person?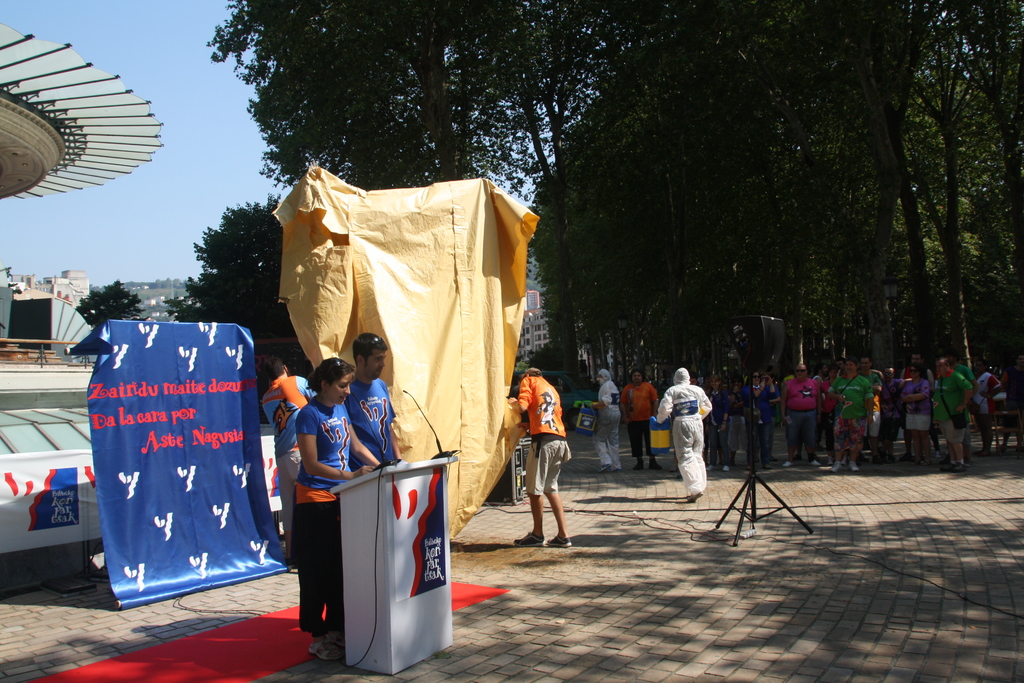
pyautogui.locateOnScreen(657, 364, 712, 502)
